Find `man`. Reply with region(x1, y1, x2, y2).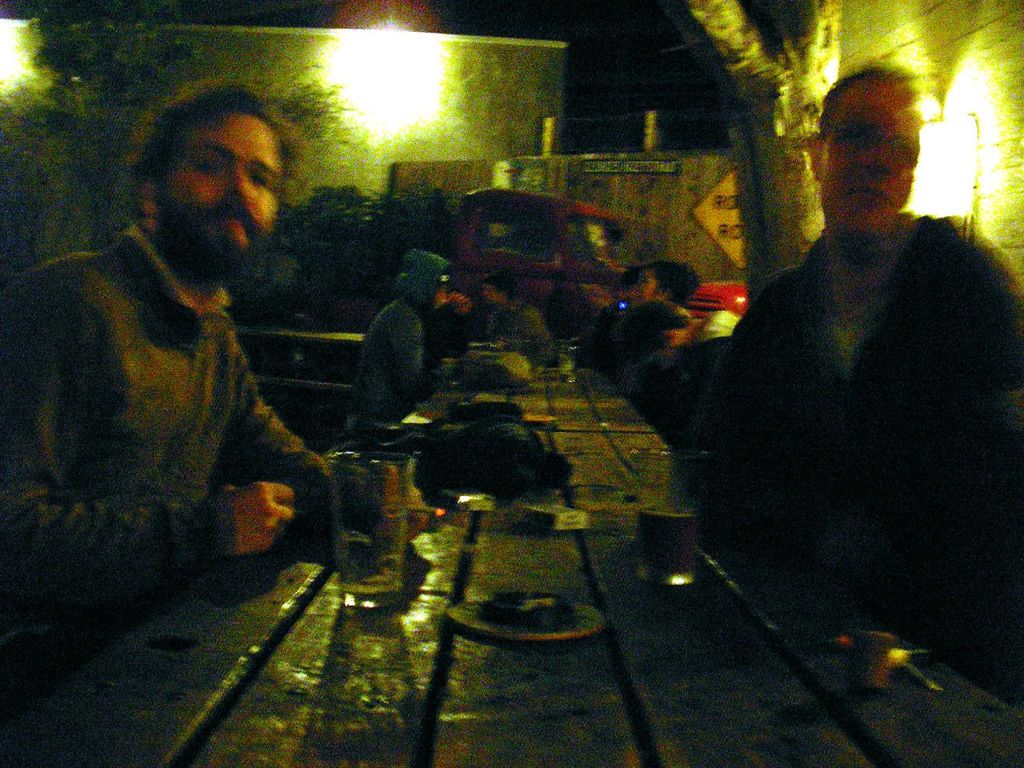
region(705, 55, 1023, 705).
